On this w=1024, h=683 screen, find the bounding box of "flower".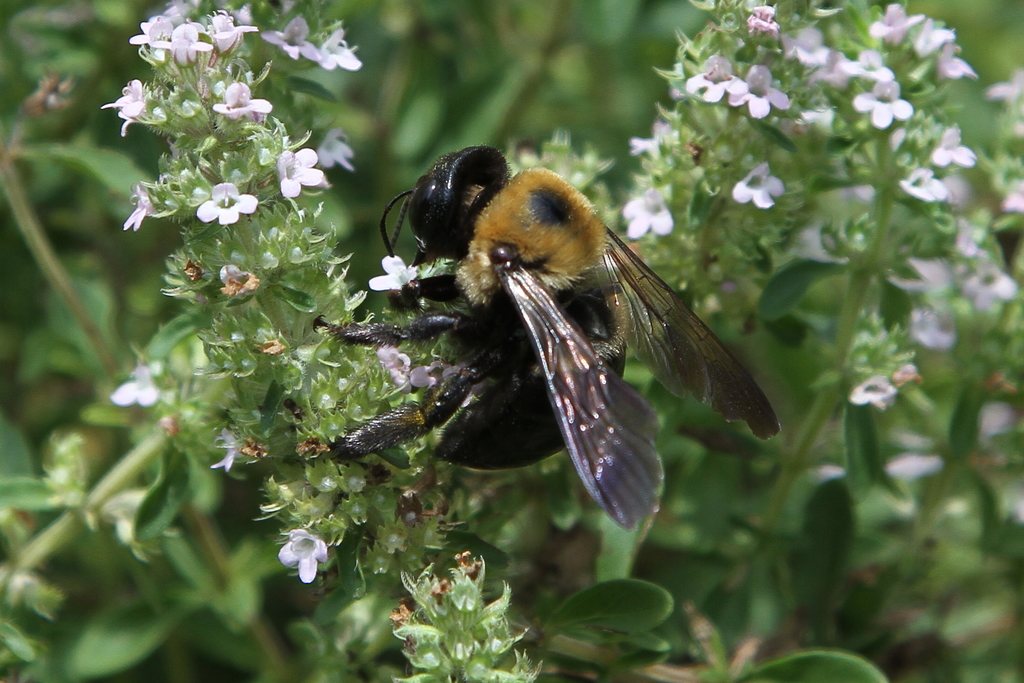
Bounding box: region(112, 365, 158, 404).
